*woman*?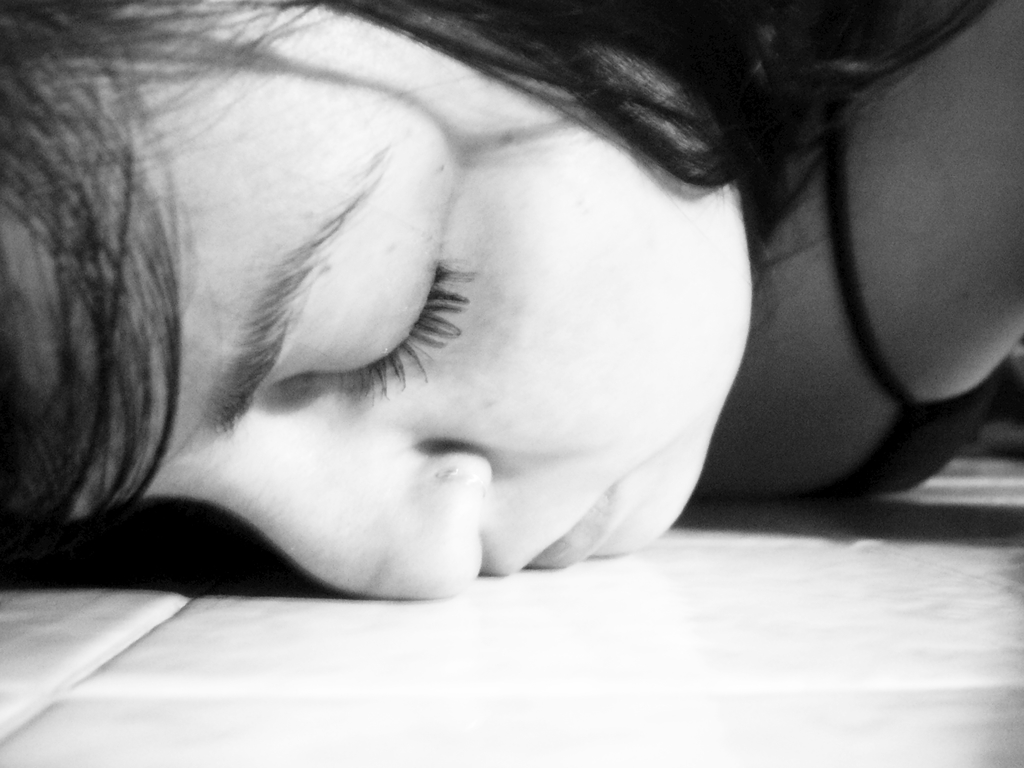
region(0, 0, 872, 628)
